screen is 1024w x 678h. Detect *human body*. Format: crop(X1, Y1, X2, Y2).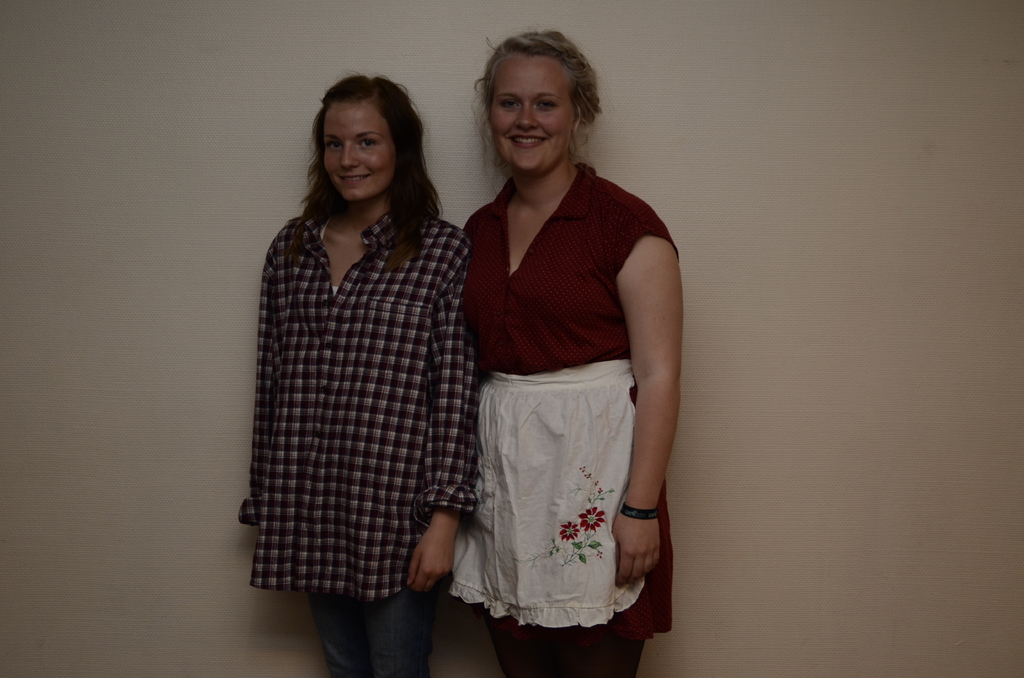
crop(241, 191, 481, 677).
